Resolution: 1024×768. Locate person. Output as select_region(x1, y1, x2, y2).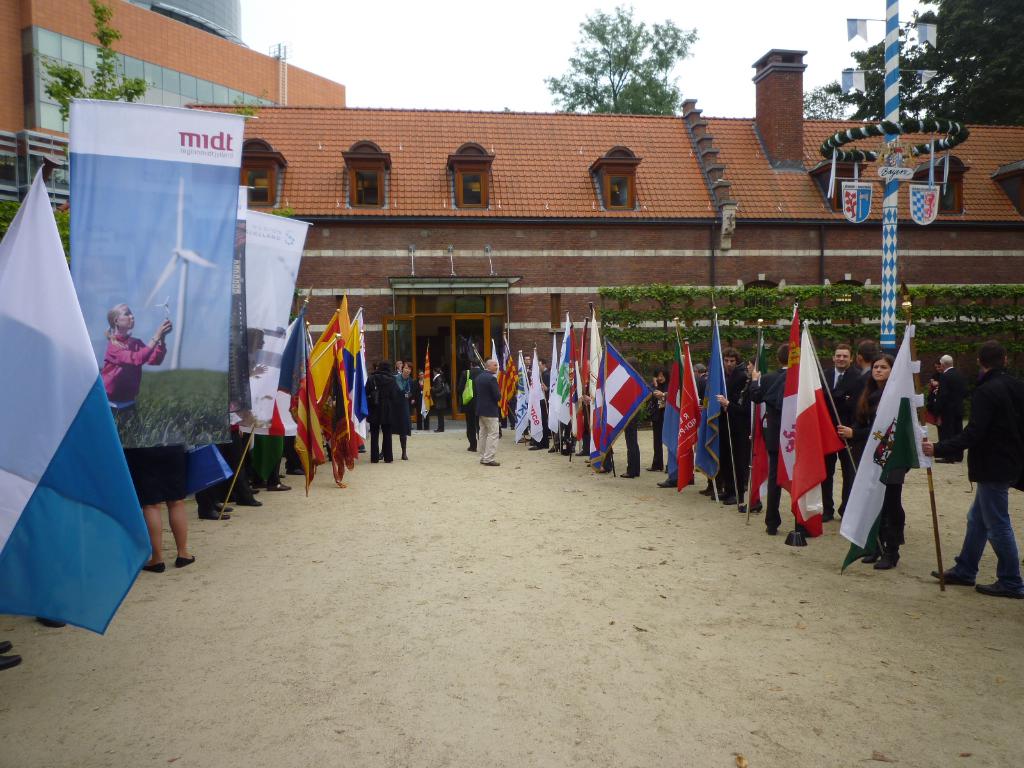
select_region(228, 324, 269, 430).
